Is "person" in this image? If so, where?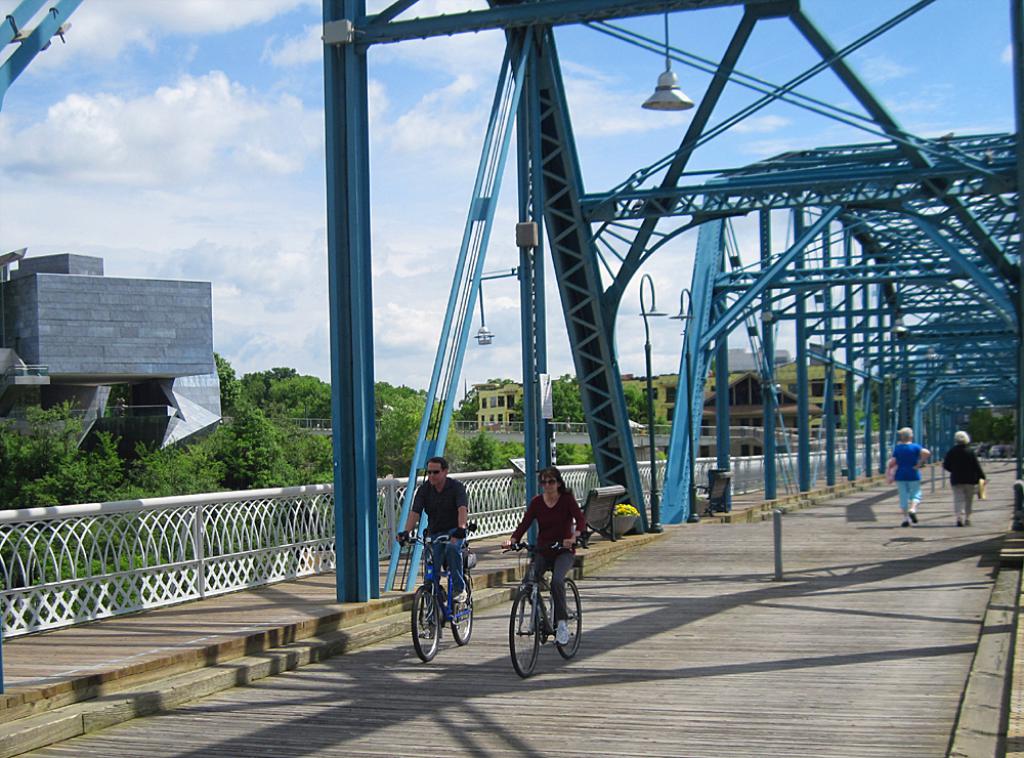
Yes, at 395 454 469 609.
